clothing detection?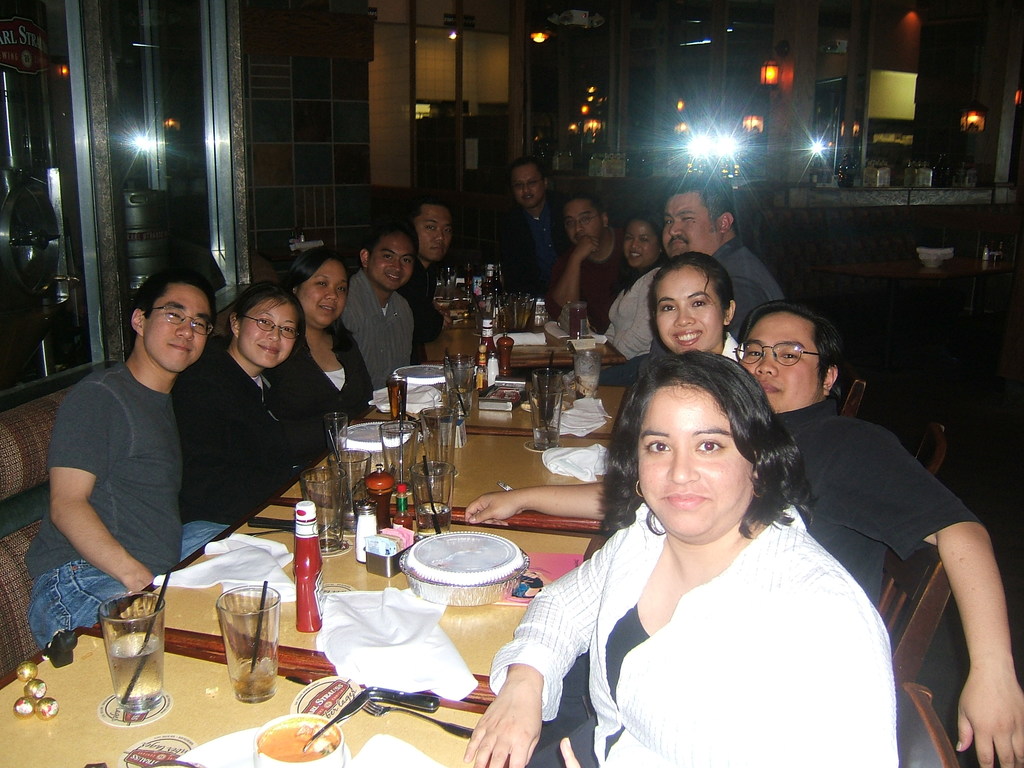
(598, 260, 660, 364)
